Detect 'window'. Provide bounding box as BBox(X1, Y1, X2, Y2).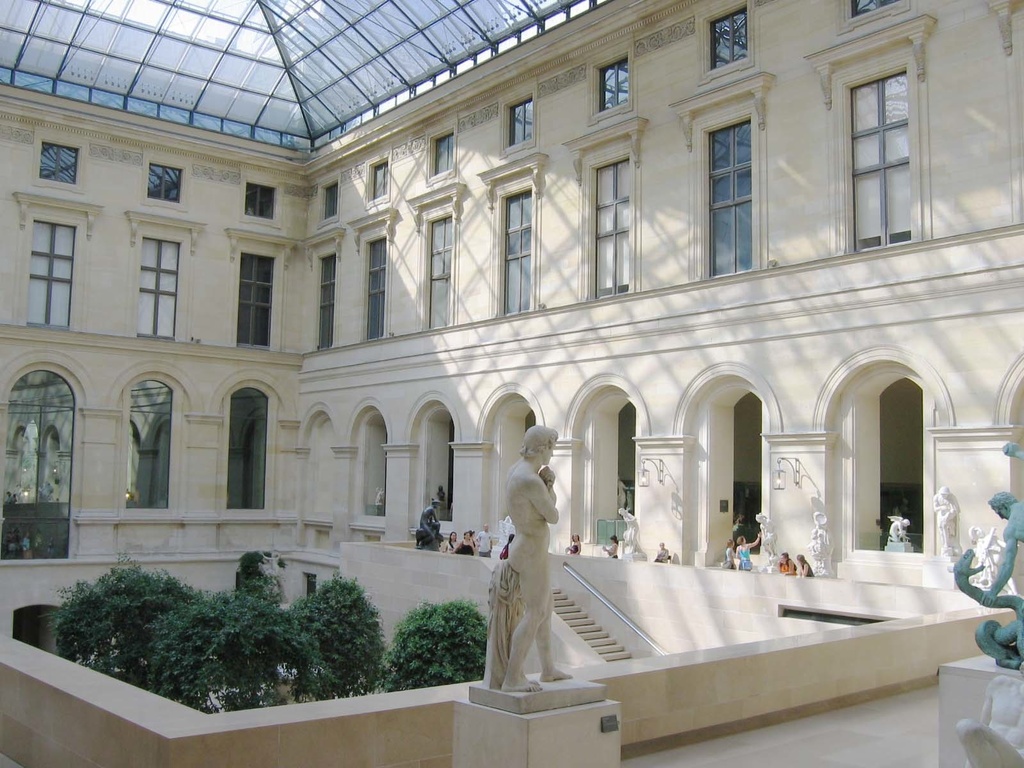
BBox(28, 221, 76, 331).
